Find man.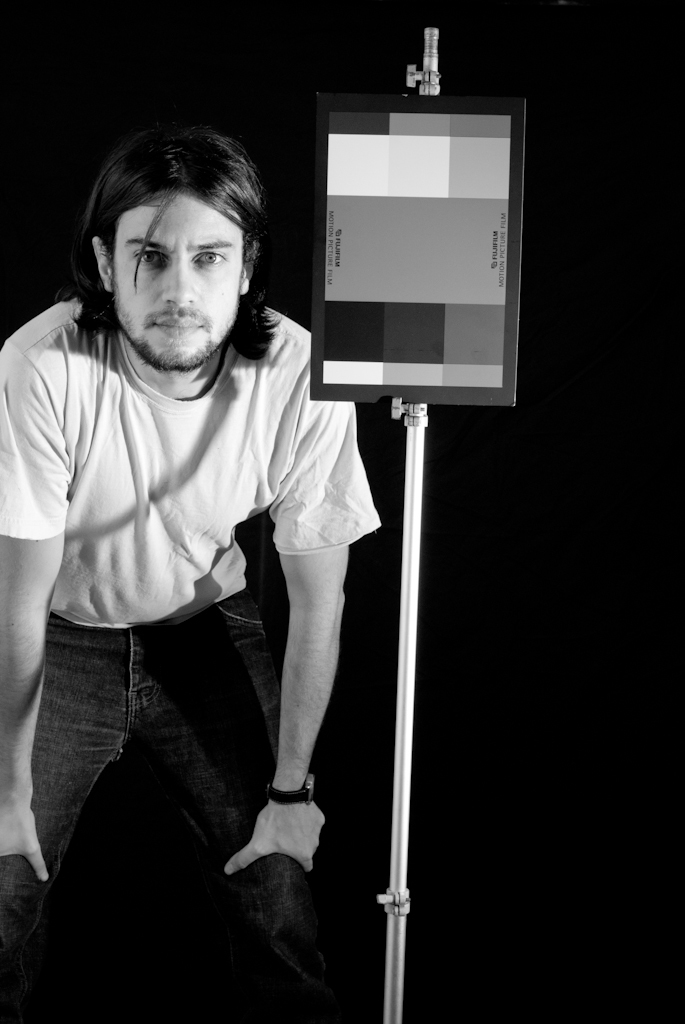
<box>1,95,412,996</box>.
